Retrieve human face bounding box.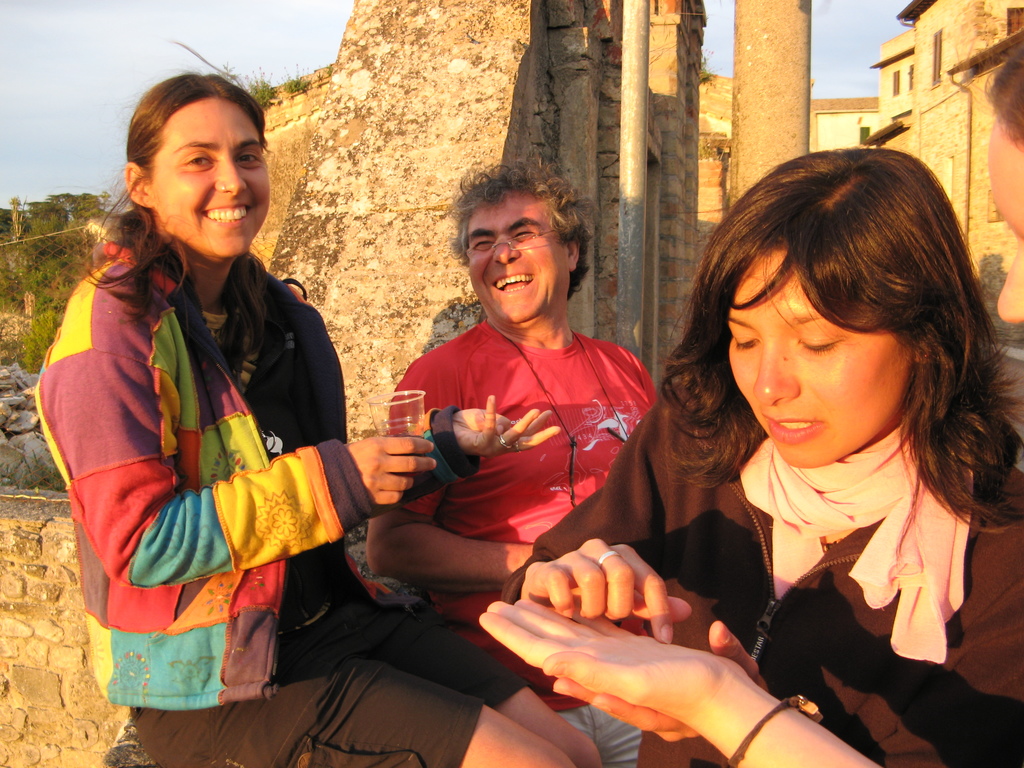
Bounding box: (left=995, top=113, right=1023, bottom=323).
